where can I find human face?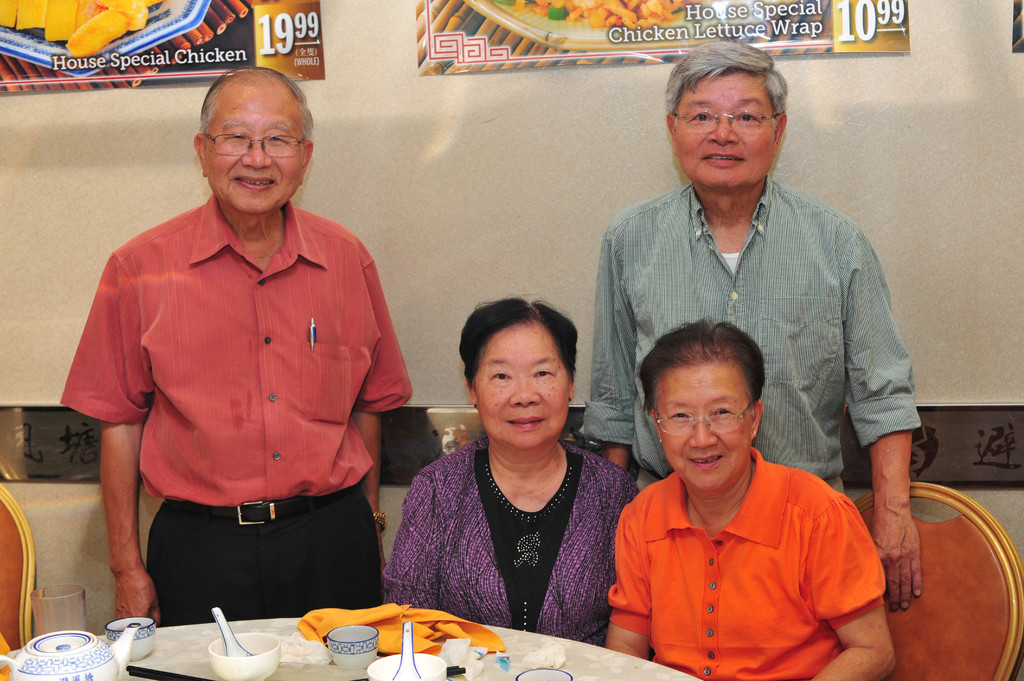
You can find it at crop(657, 362, 755, 491).
